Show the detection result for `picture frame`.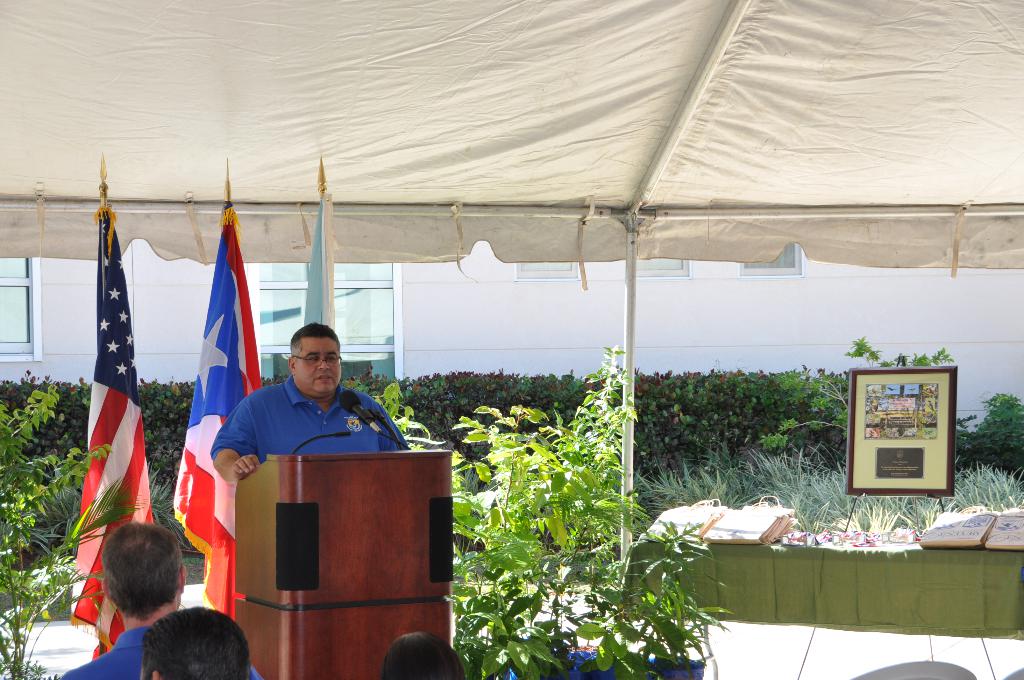
(847, 367, 959, 497).
